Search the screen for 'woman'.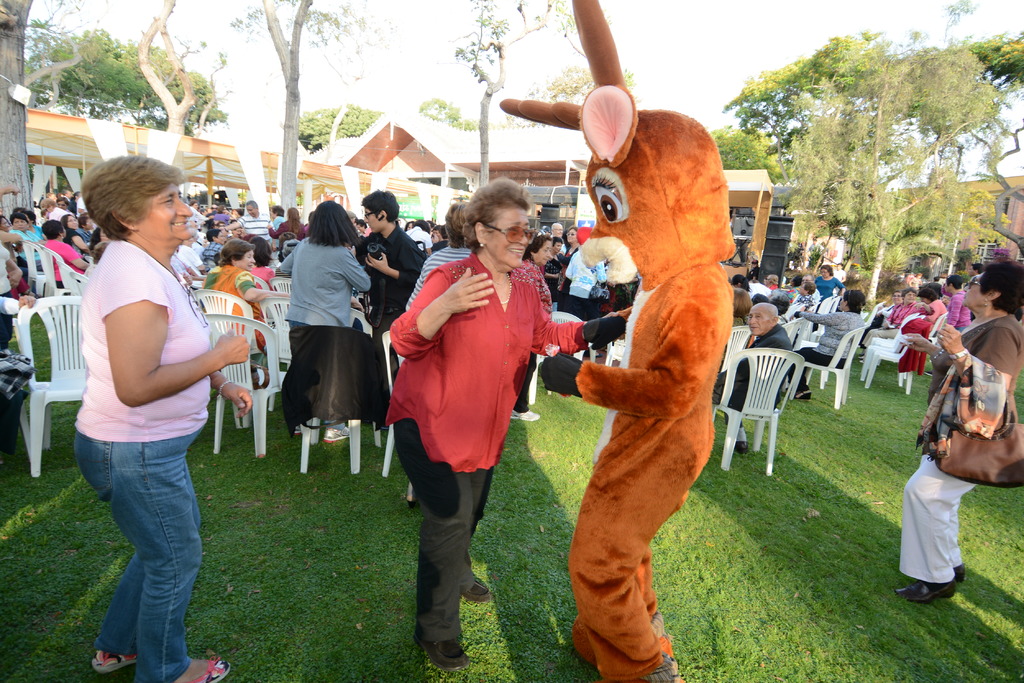
Found at l=13, t=209, r=44, b=258.
